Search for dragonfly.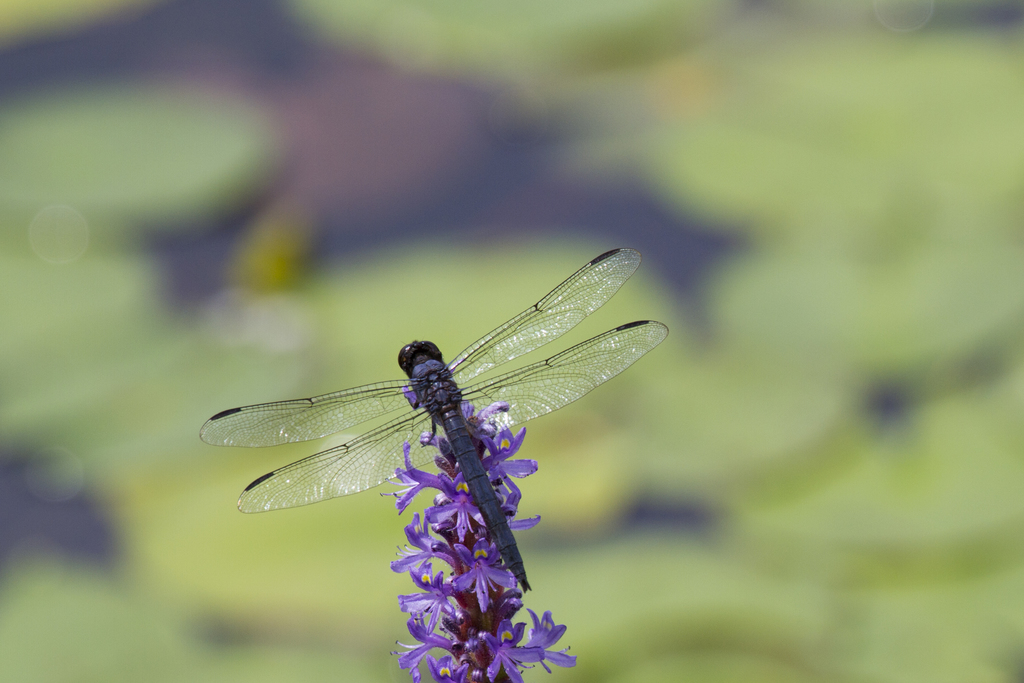
Found at 200:249:669:593.
